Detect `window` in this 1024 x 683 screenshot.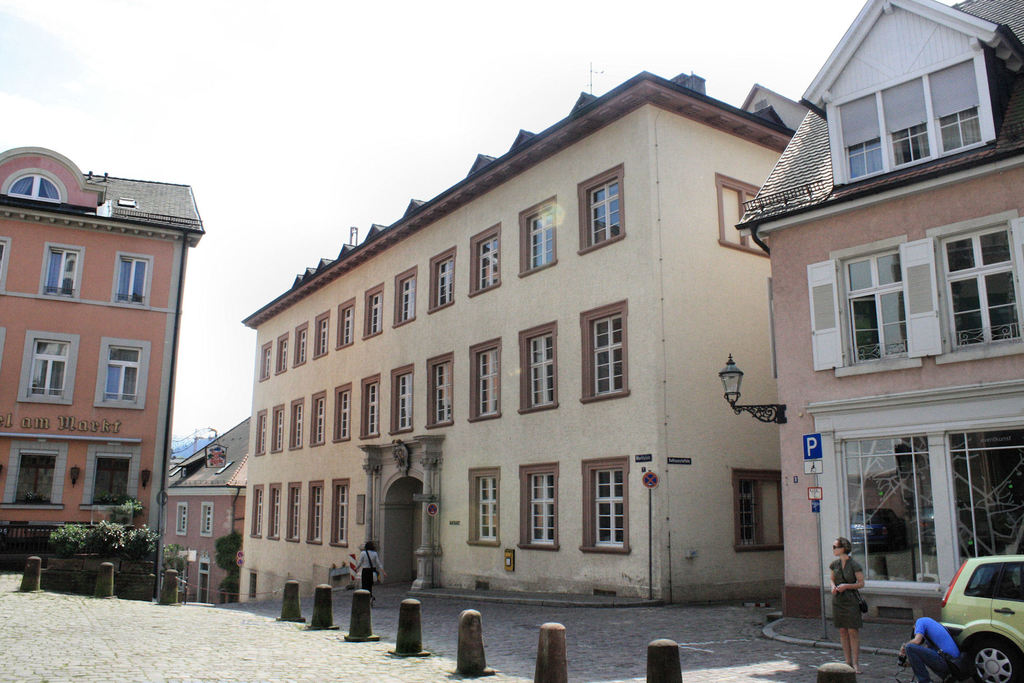
Detection: BBox(394, 267, 417, 325).
